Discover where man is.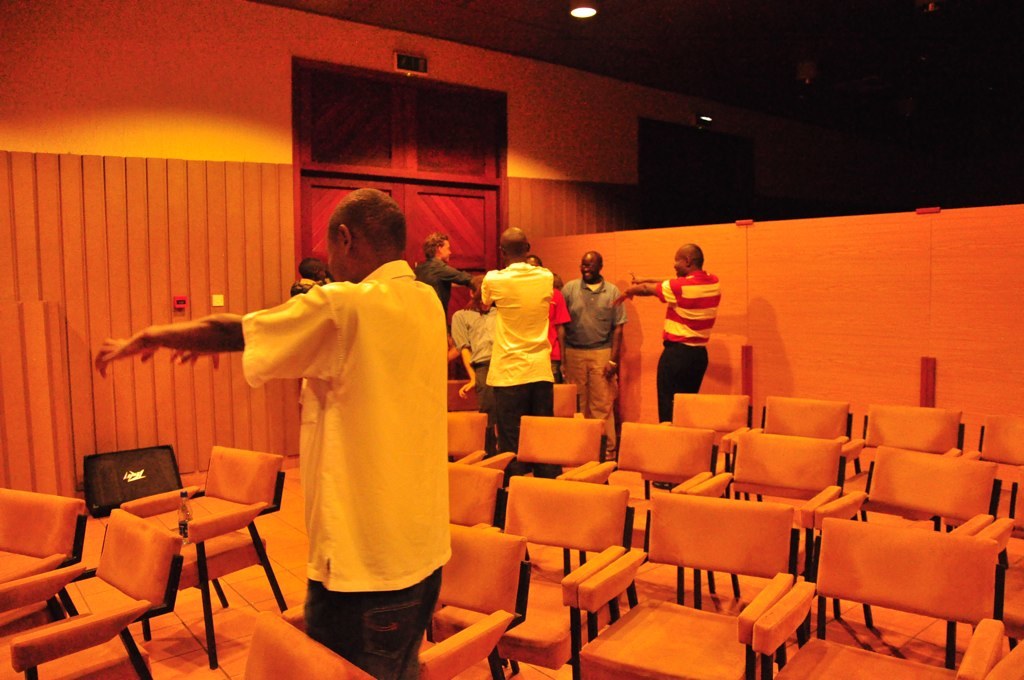
Discovered at pyautogui.locateOnScreen(452, 274, 501, 401).
